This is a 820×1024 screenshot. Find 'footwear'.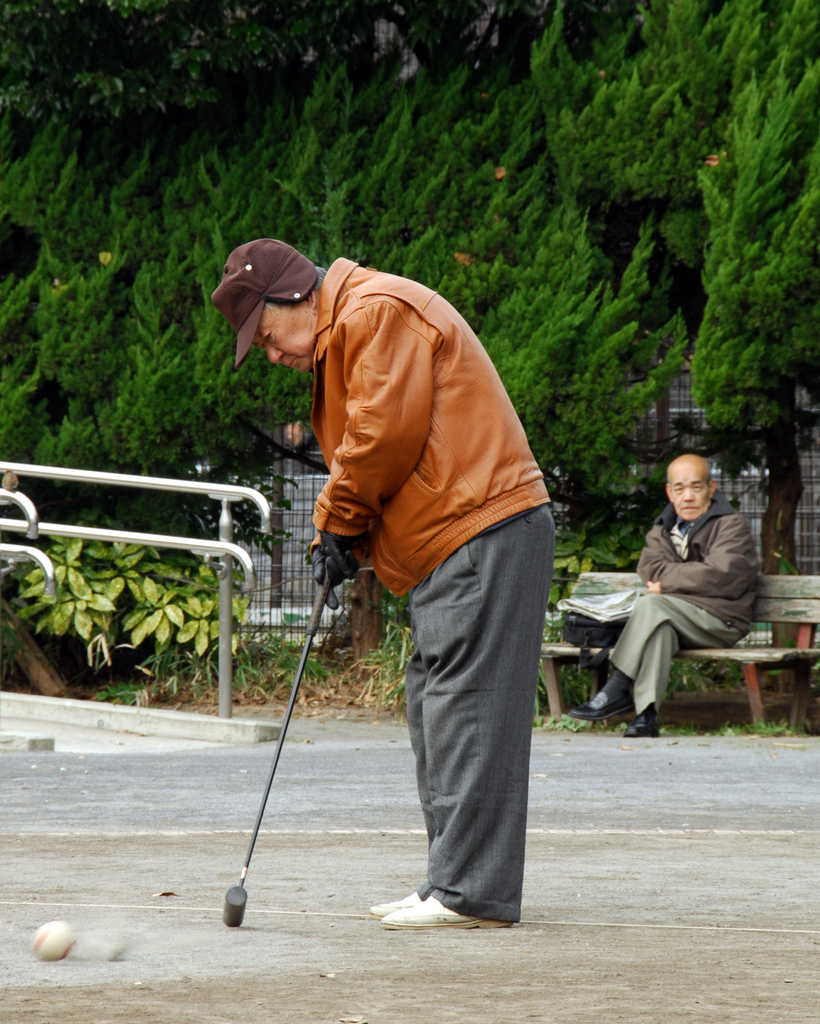
Bounding box: x1=618, y1=713, x2=660, y2=736.
